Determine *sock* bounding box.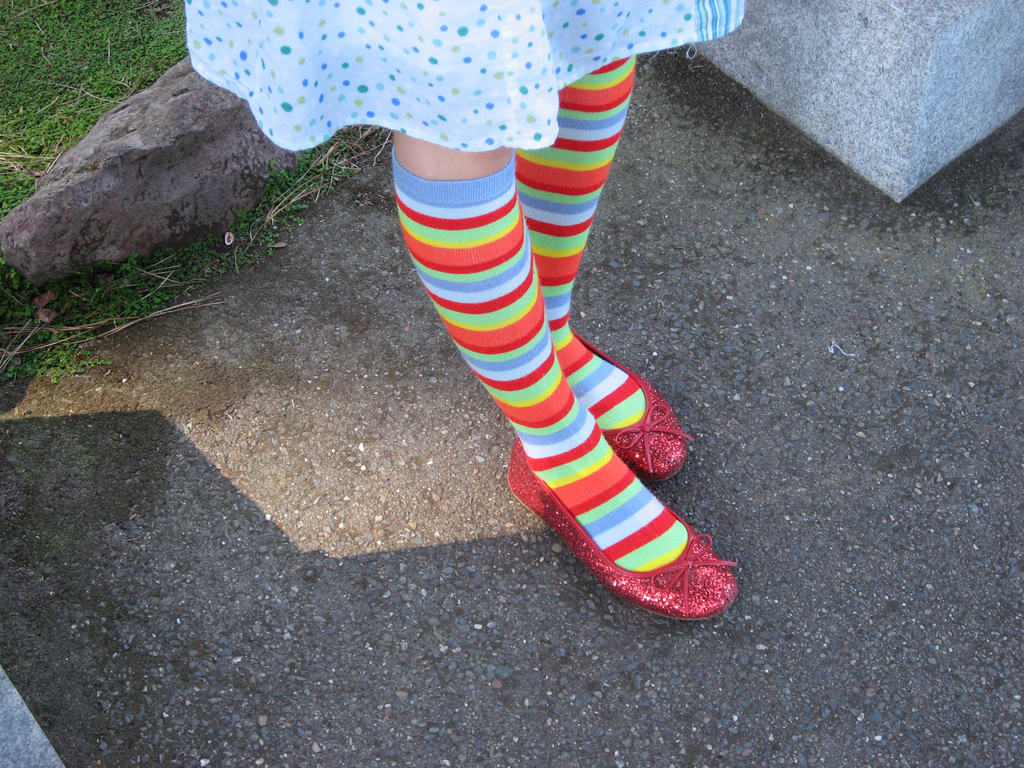
Determined: x1=514, y1=50, x2=648, y2=430.
